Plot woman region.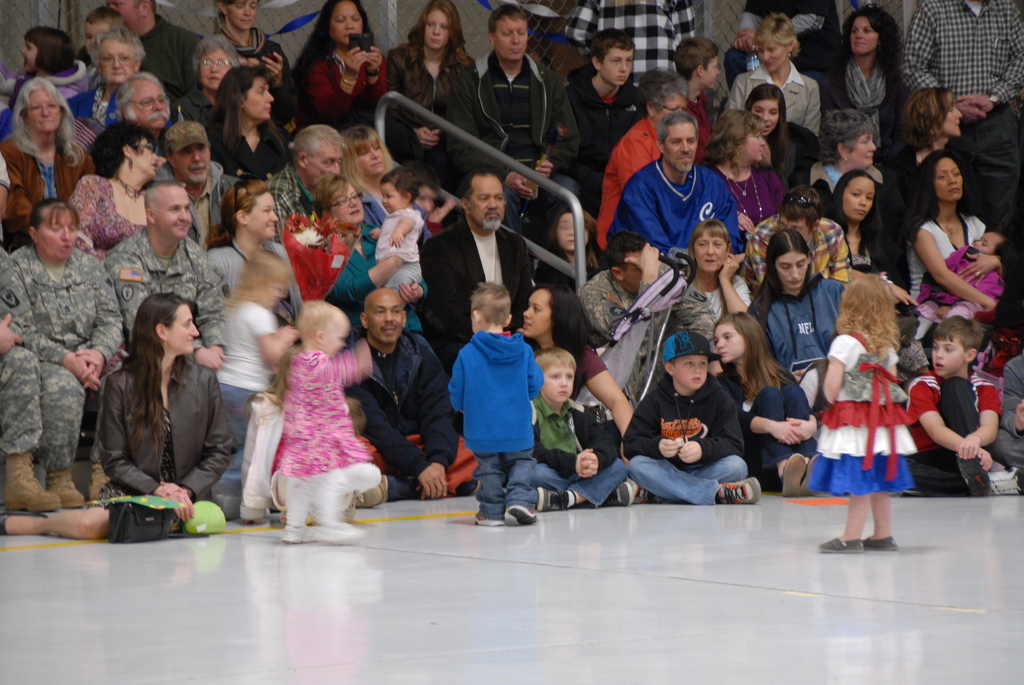
Plotted at {"x1": 740, "y1": 80, "x2": 796, "y2": 200}.
